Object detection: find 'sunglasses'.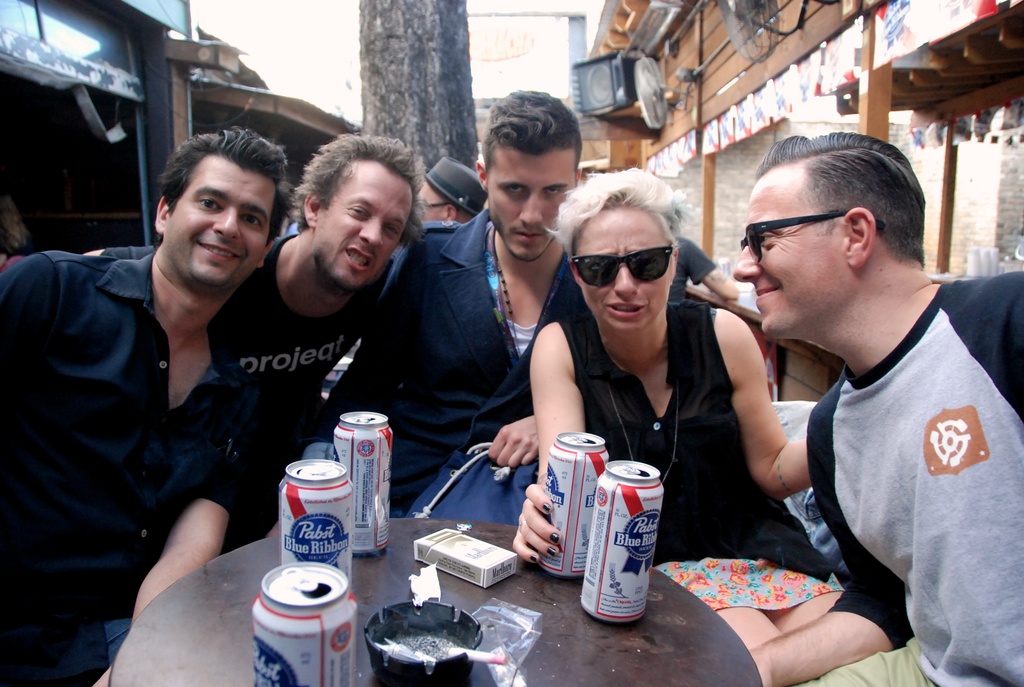
pyautogui.locateOnScreen(558, 236, 678, 299).
